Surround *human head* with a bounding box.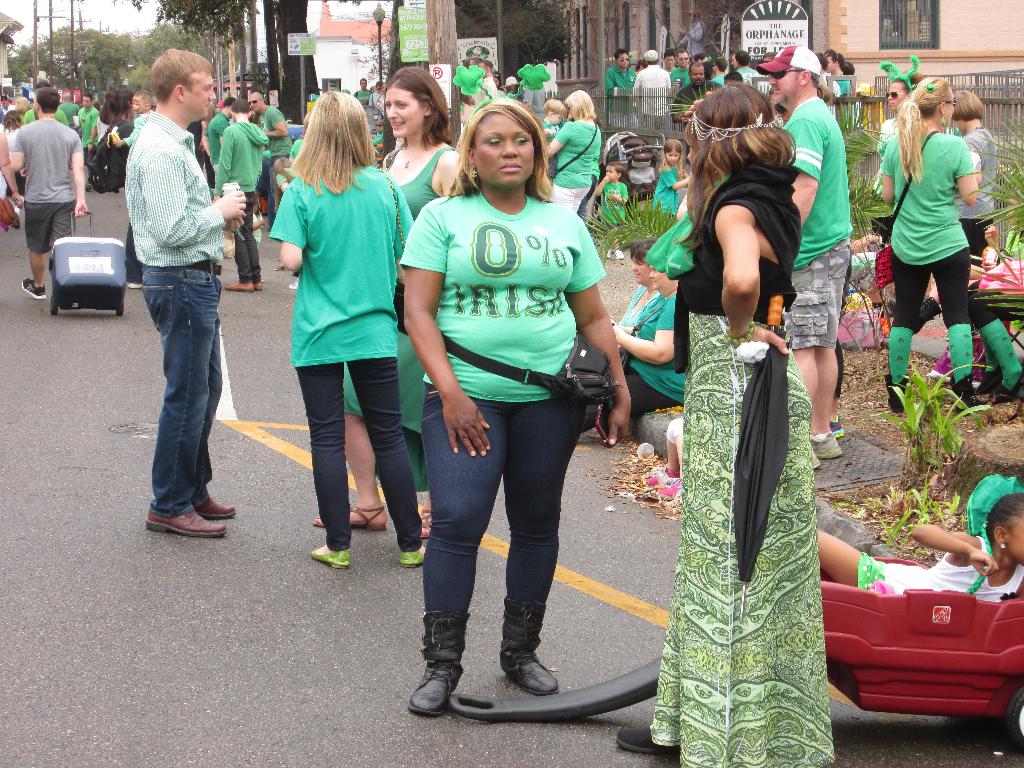
box=[231, 99, 251, 122].
